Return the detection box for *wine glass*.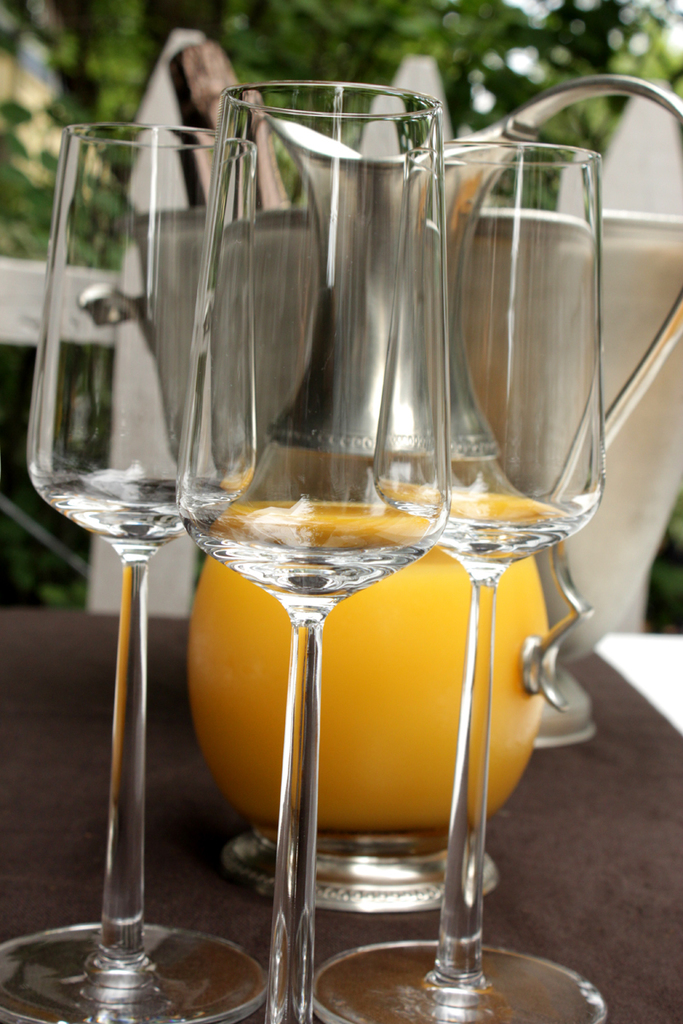
{"x1": 20, "y1": 122, "x2": 267, "y2": 1023}.
